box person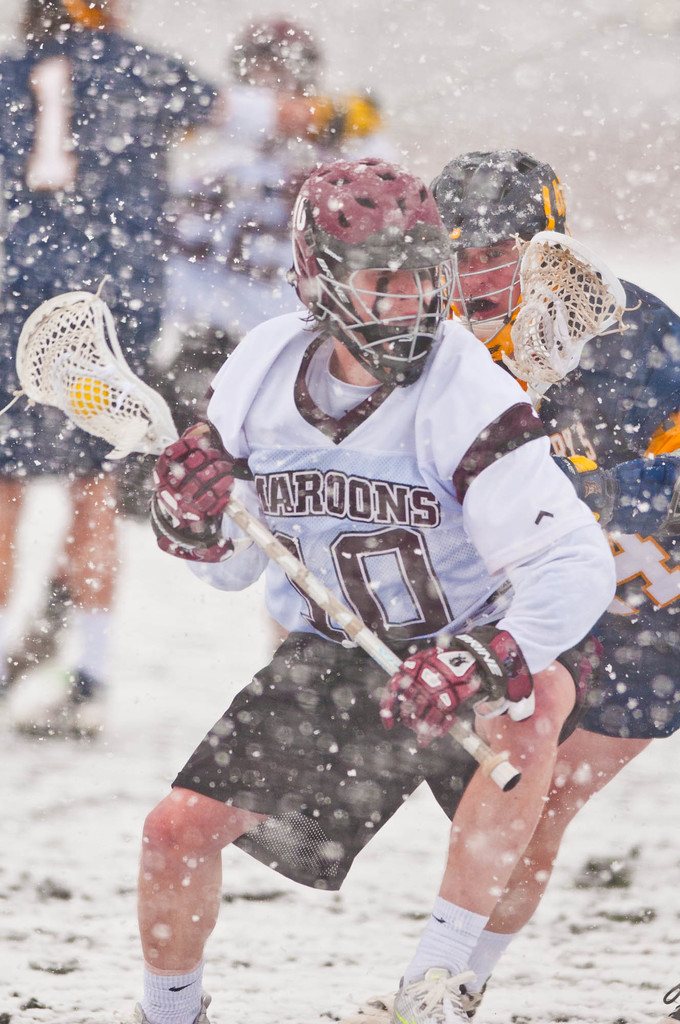
select_region(432, 150, 679, 1023)
